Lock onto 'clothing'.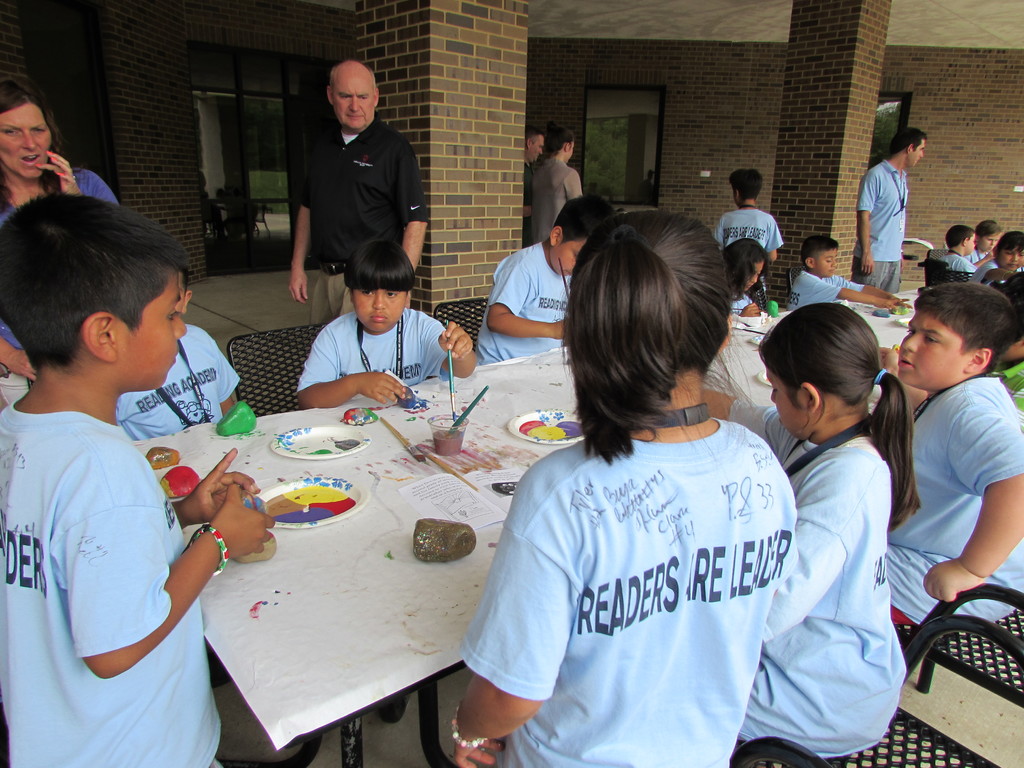
Locked: <box>788,269,868,310</box>.
